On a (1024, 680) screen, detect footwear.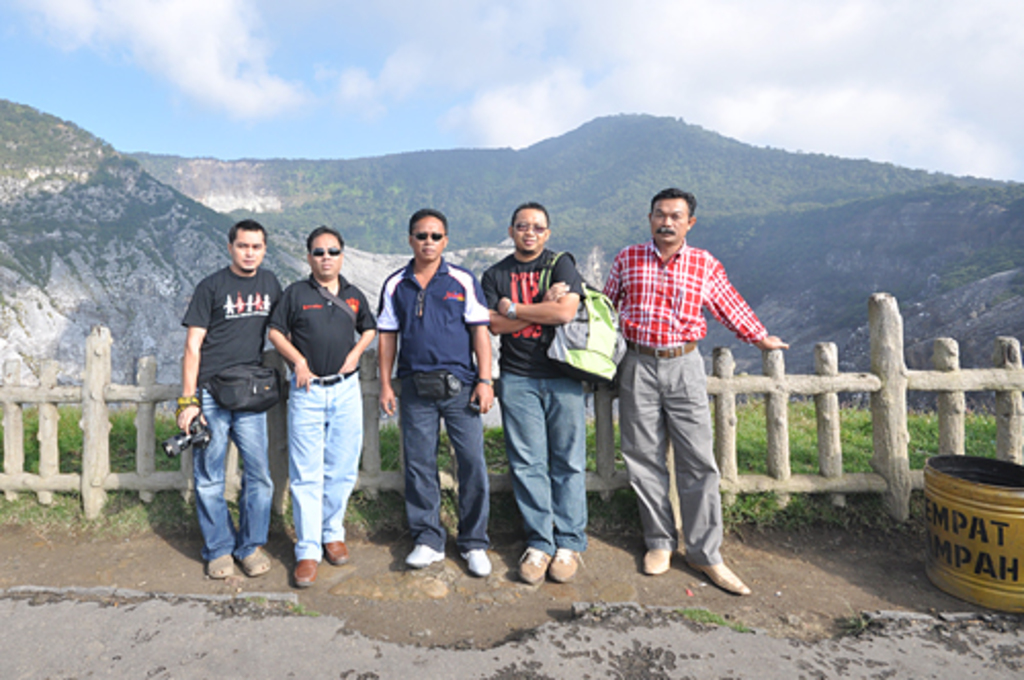
205, 549, 233, 580.
